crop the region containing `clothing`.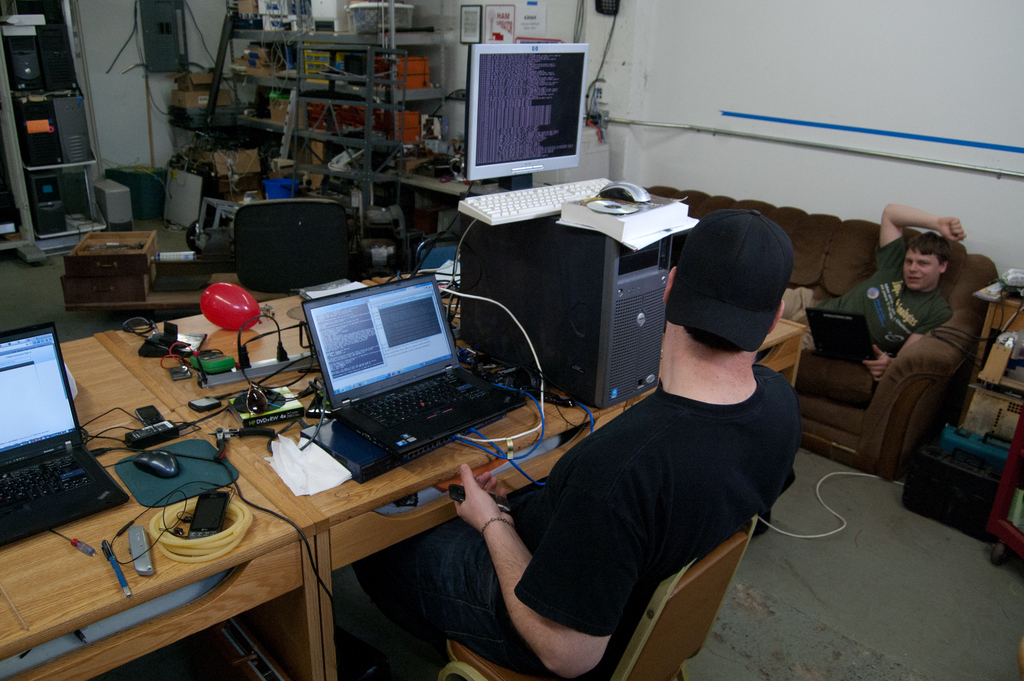
Crop region: (511,361,796,639).
